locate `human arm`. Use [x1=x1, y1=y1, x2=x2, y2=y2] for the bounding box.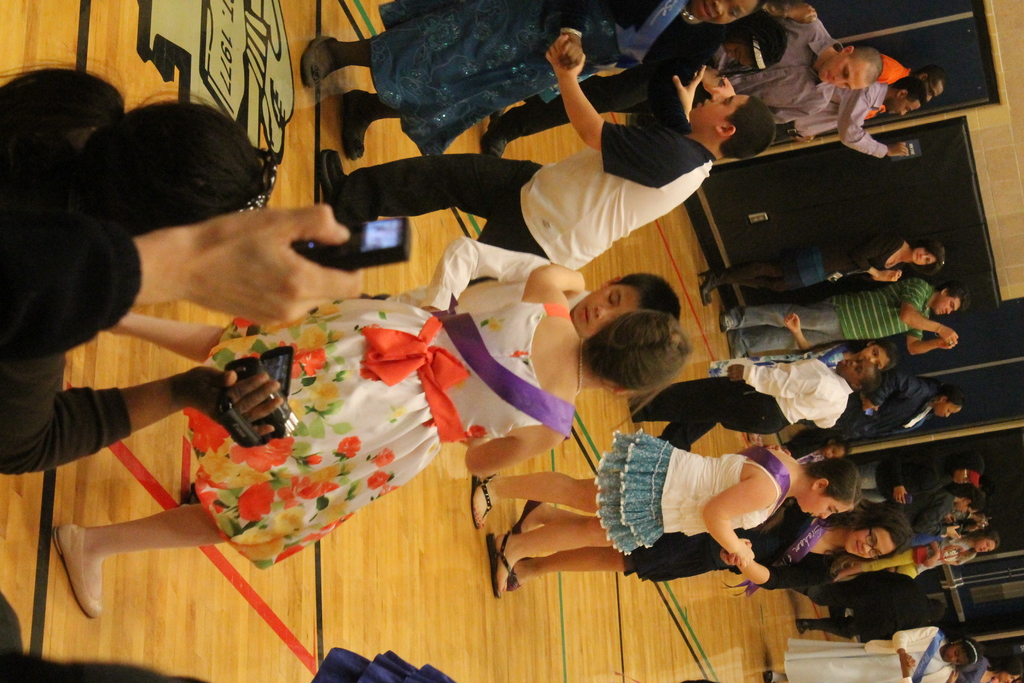
[x1=726, y1=360, x2=821, y2=397].
